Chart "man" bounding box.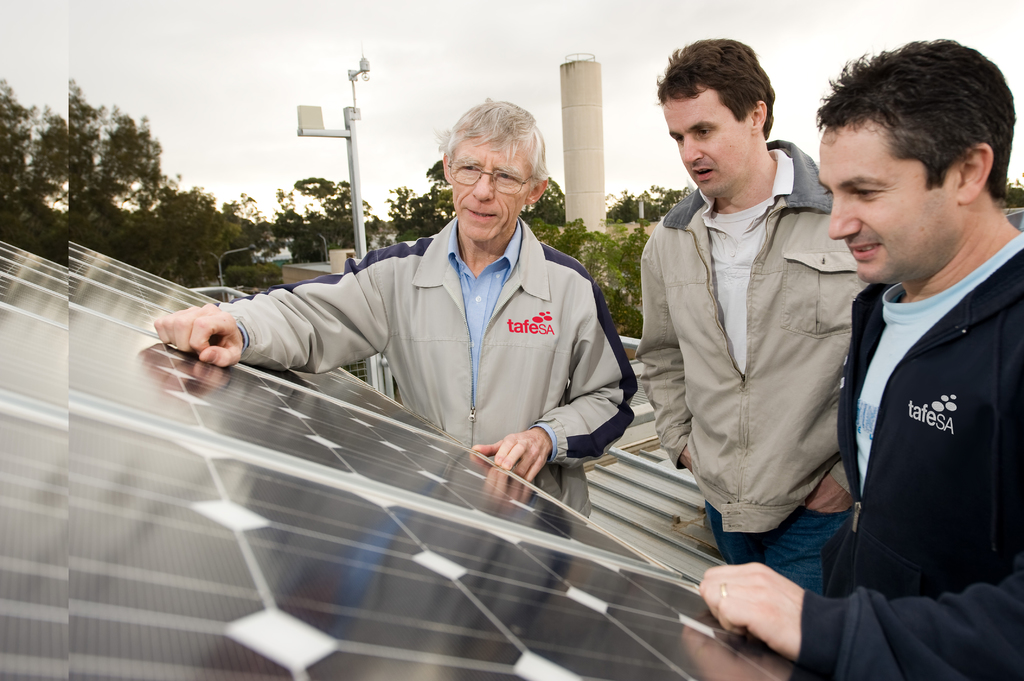
Charted: crop(620, 31, 831, 625).
